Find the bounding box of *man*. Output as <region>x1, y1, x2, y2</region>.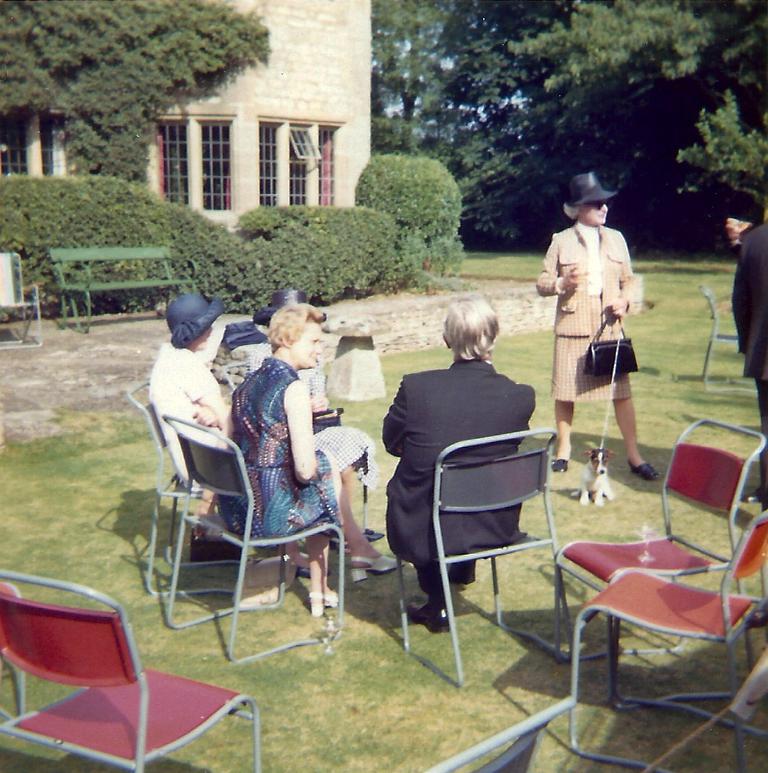
<region>370, 289, 570, 654</region>.
